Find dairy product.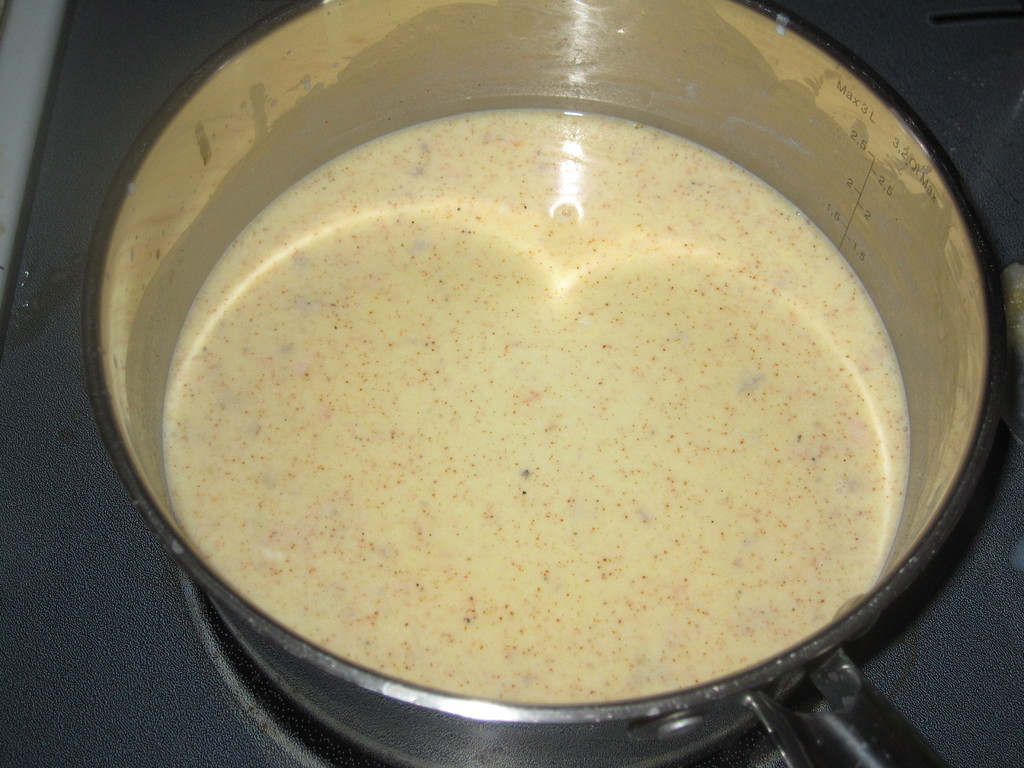
select_region(164, 113, 915, 701).
